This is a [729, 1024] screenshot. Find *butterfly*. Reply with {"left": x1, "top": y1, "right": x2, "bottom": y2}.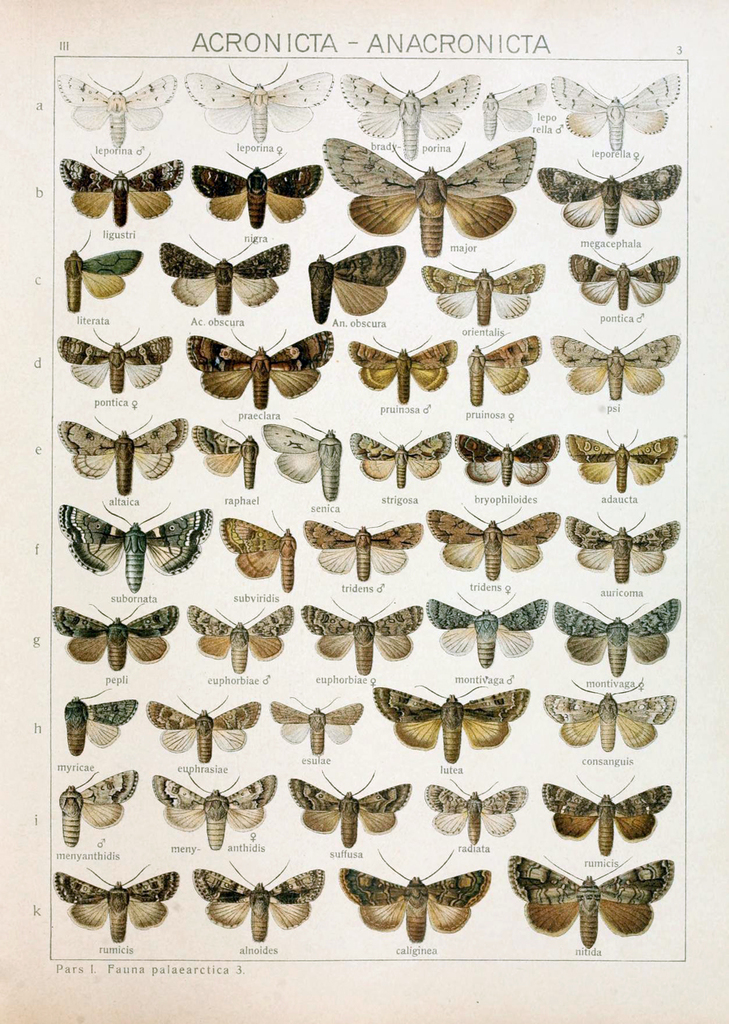
{"left": 342, "top": 335, "right": 458, "bottom": 402}.
